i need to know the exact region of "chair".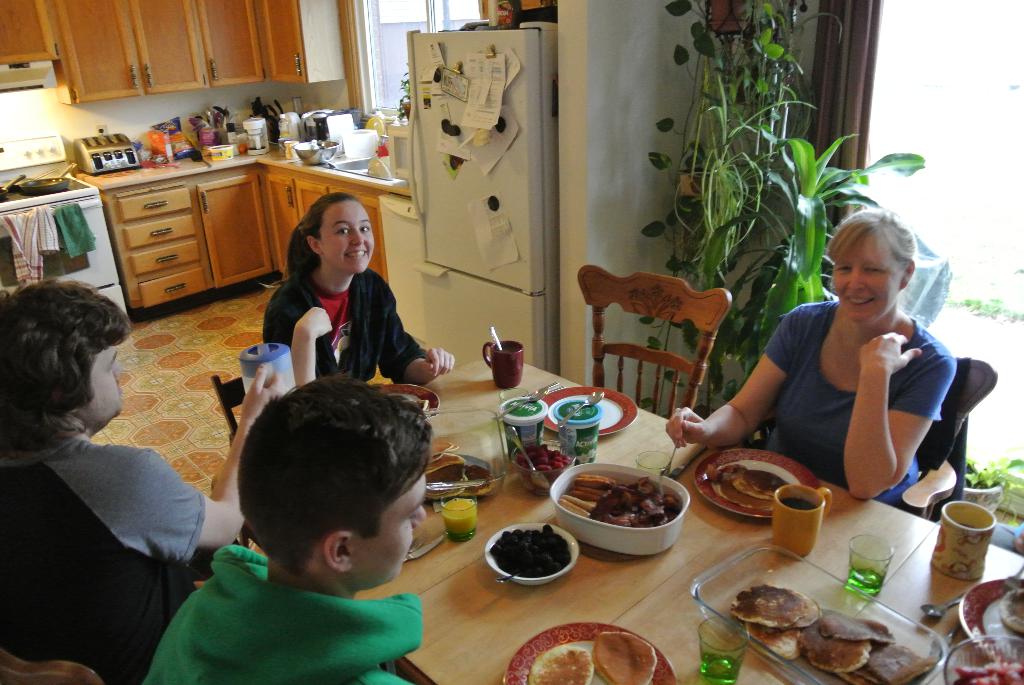
Region: box(736, 355, 998, 523).
